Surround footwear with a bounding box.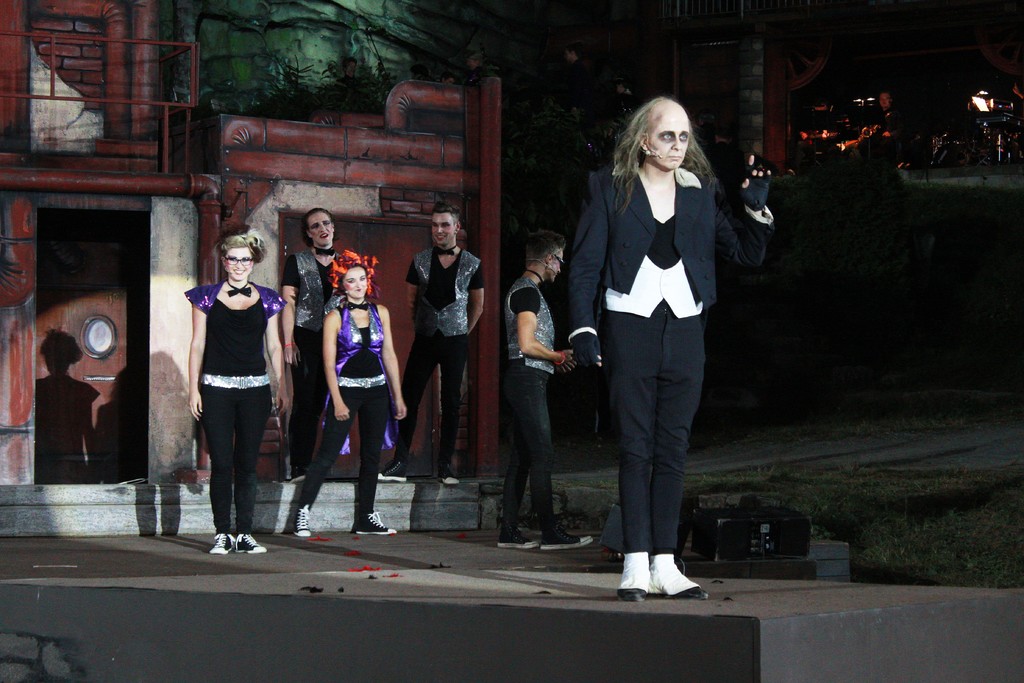
pyautogui.locateOnScreen(651, 583, 709, 599).
